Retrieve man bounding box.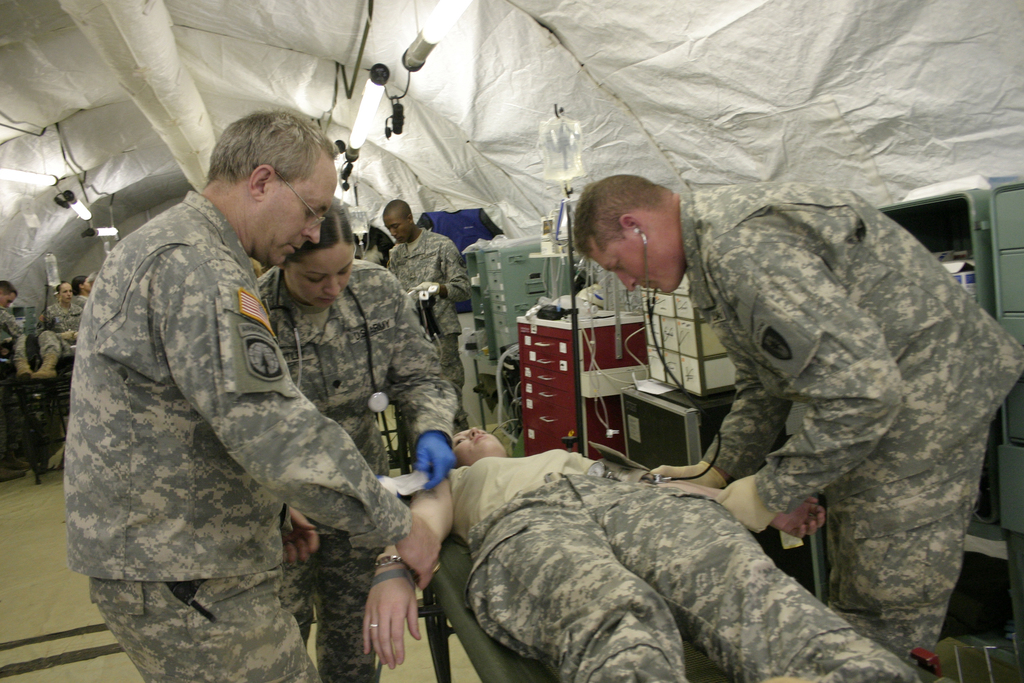
Bounding box: x1=384, y1=195, x2=474, y2=429.
